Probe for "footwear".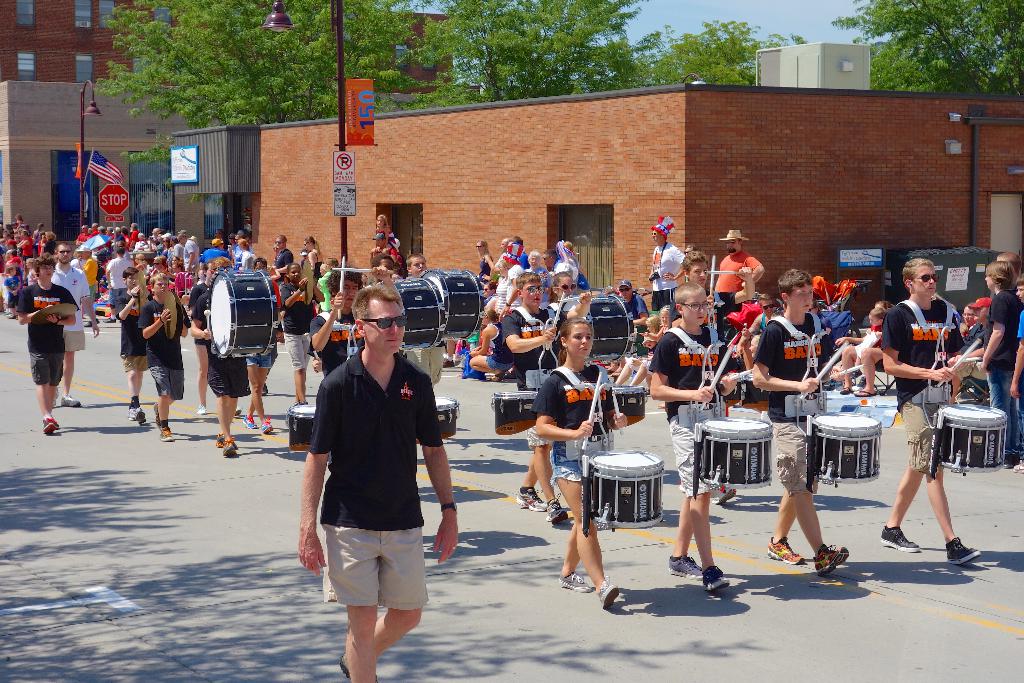
Probe result: (517,488,551,511).
